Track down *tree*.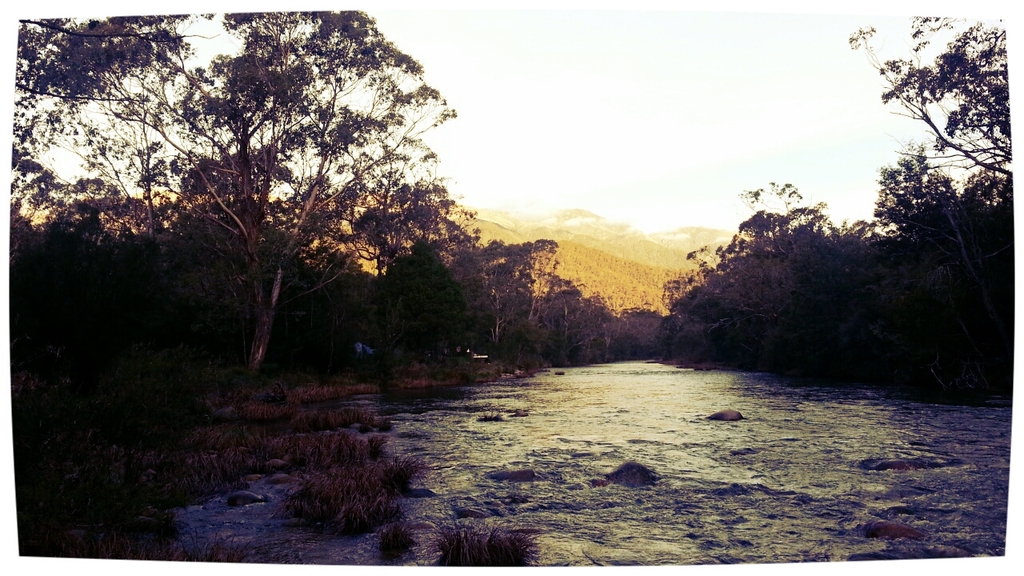
Tracked to [370, 243, 474, 371].
